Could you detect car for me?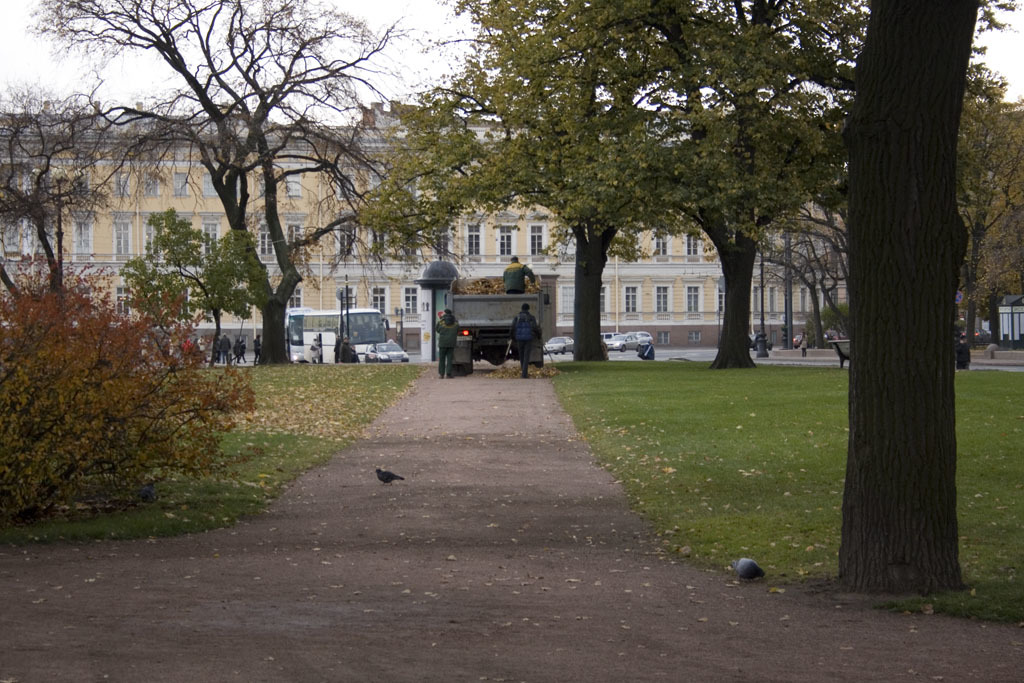
Detection result: <region>606, 334, 640, 353</region>.
